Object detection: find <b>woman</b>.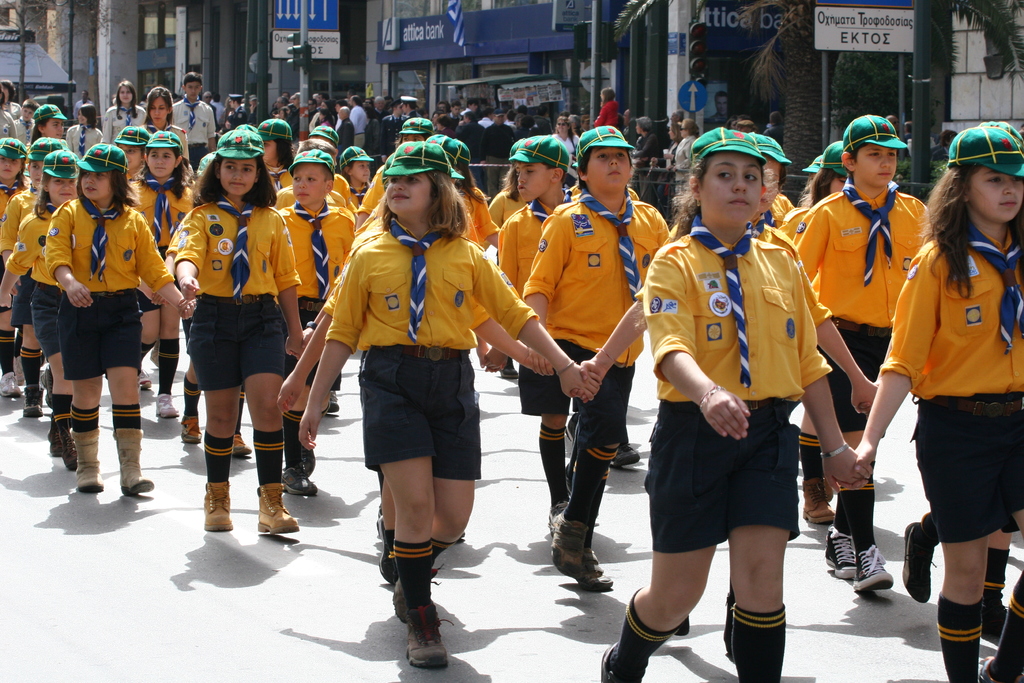
bbox(762, 110, 785, 148).
